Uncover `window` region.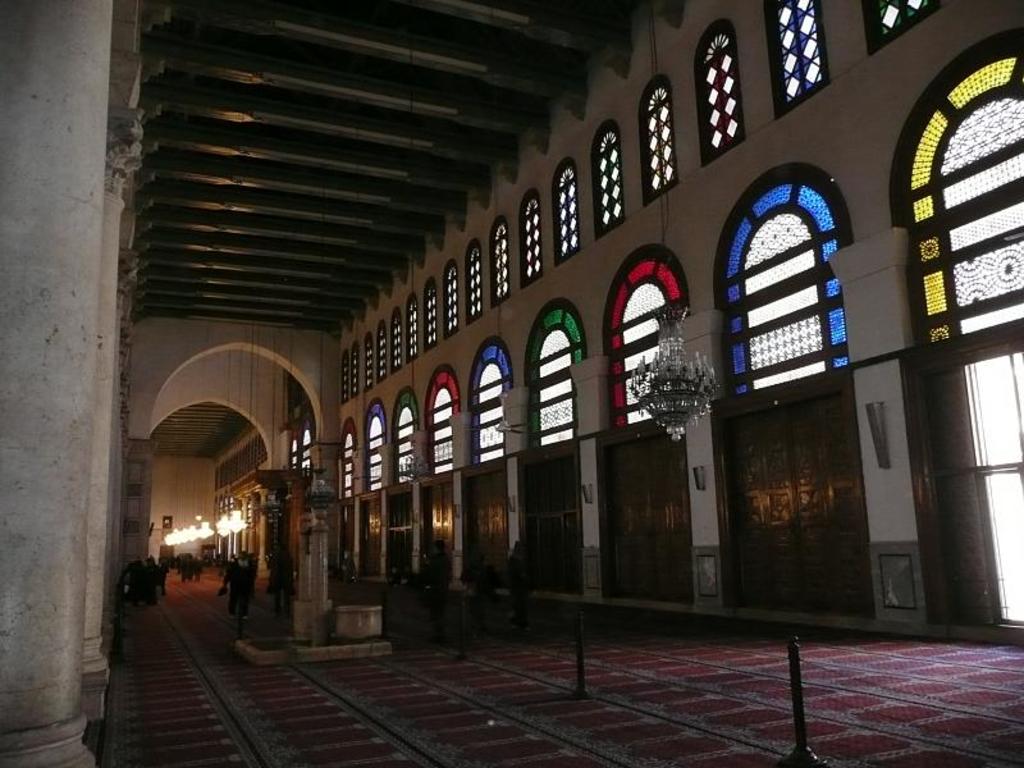
Uncovered: {"left": 467, "top": 244, "right": 488, "bottom": 320}.
